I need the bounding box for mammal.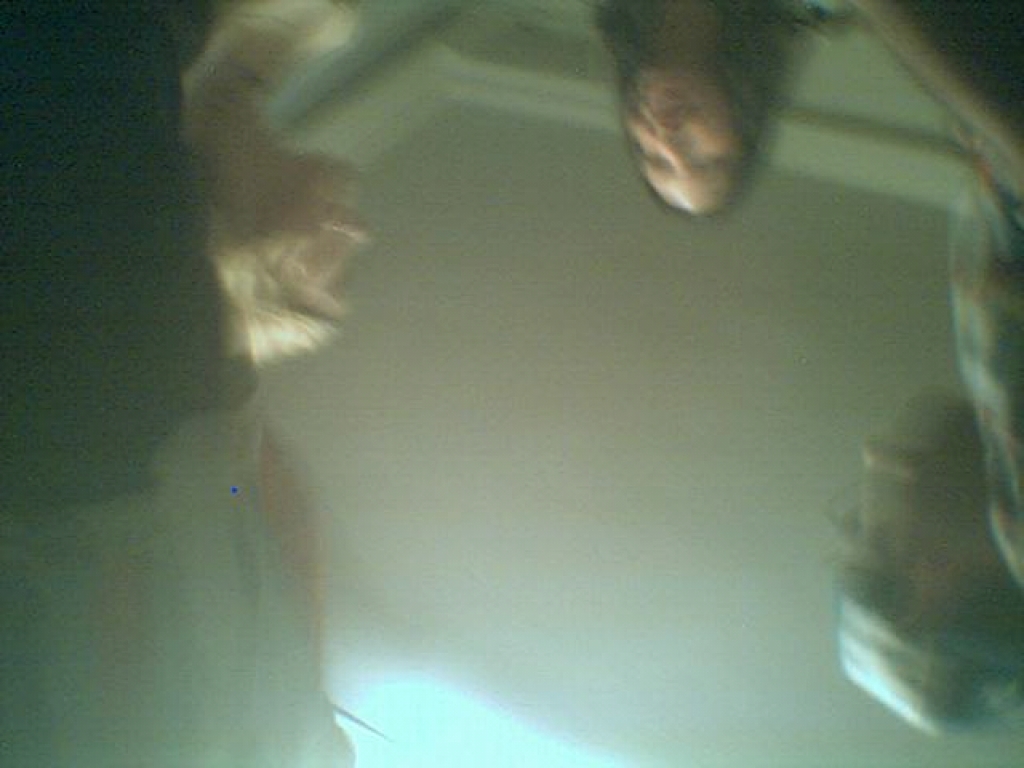
Here it is: rect(591, 5, 820, 221).
